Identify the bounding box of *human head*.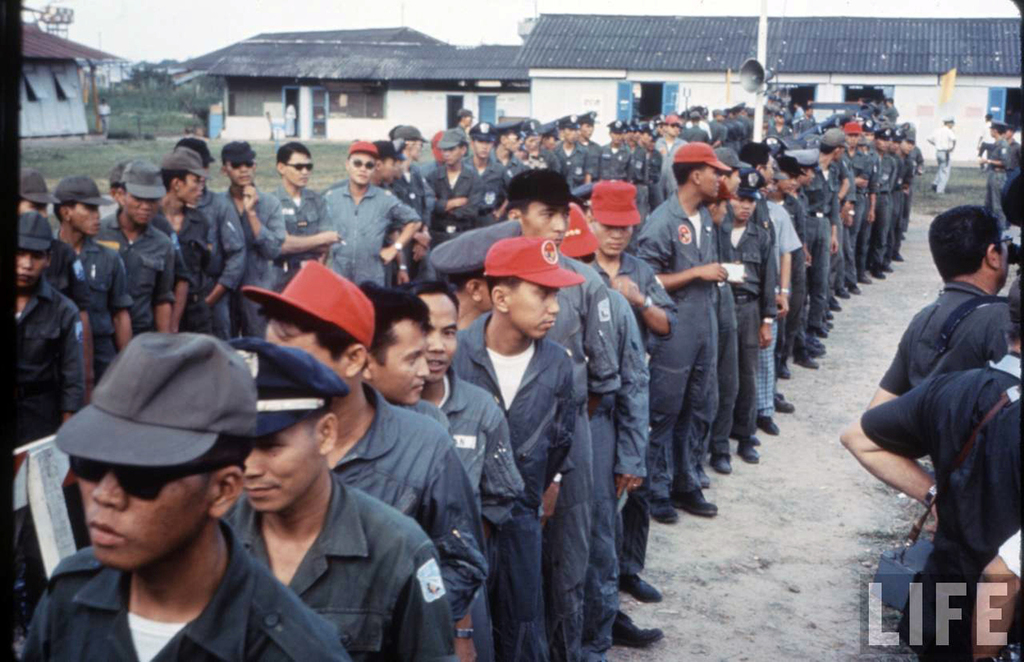
<box>454,108,474,127</box>.
